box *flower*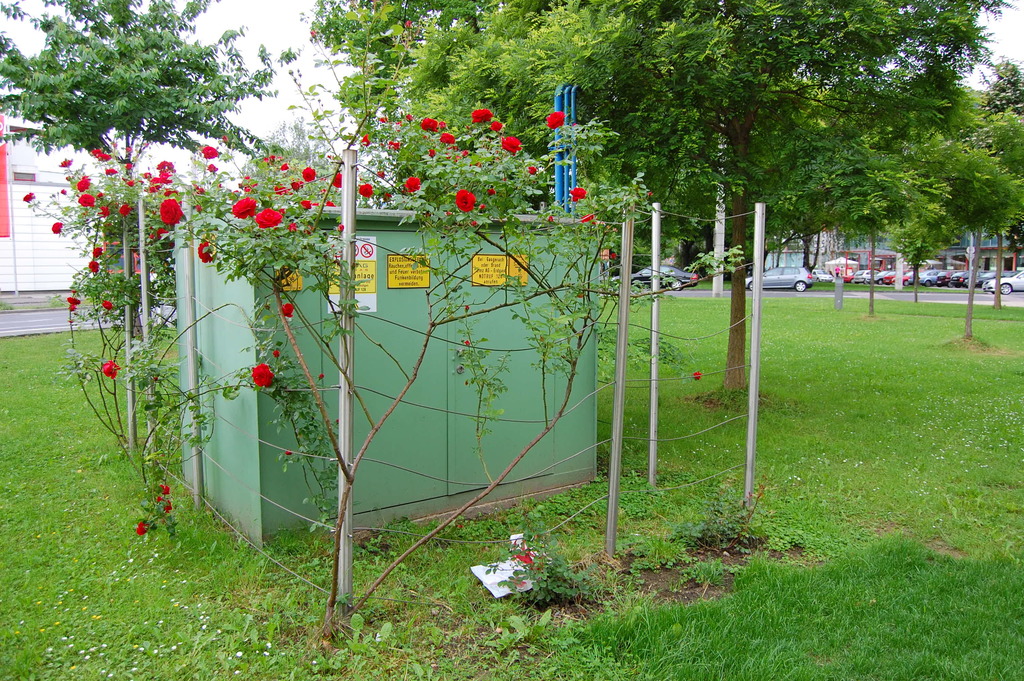
l=125, t=163, r=132, b=170
